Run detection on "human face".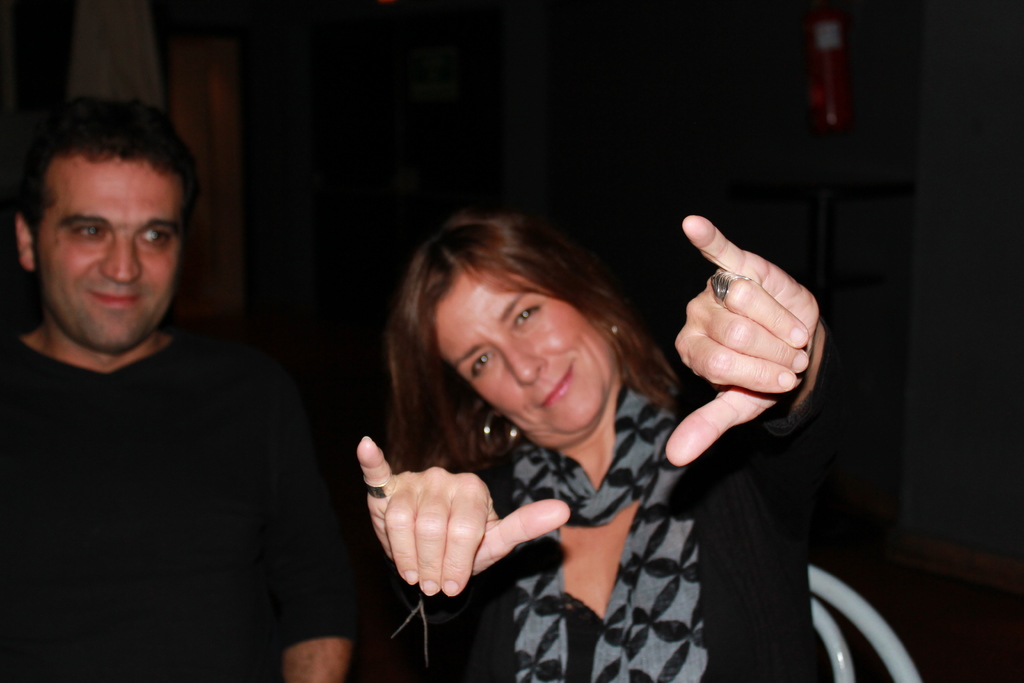
Result: 423:260:614:450.
